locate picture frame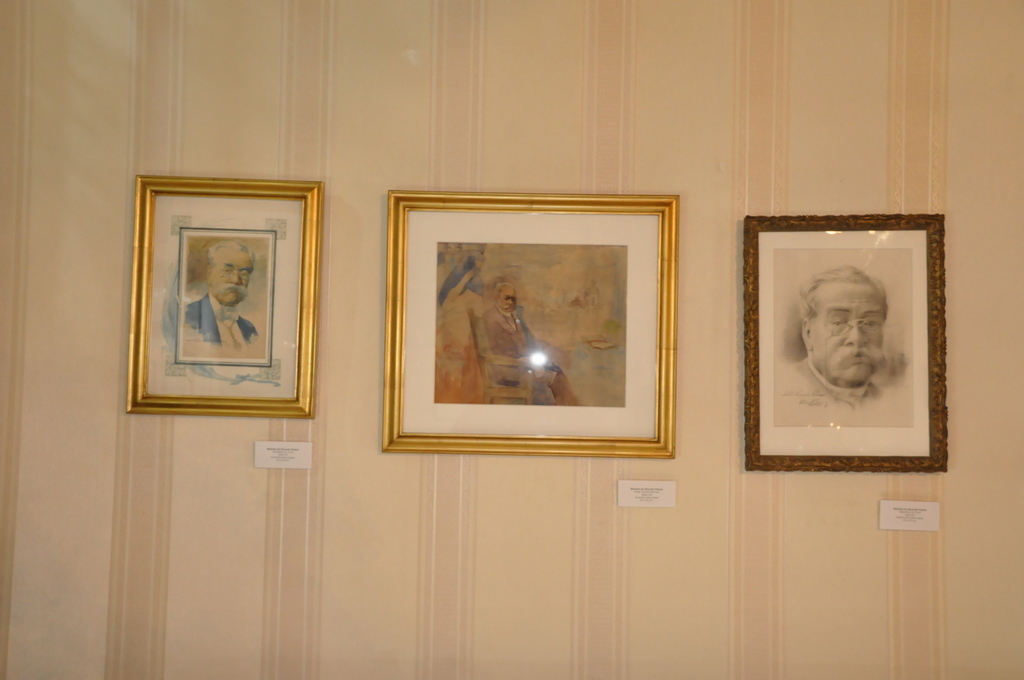
bbox=(126, 170, 330, 418)
